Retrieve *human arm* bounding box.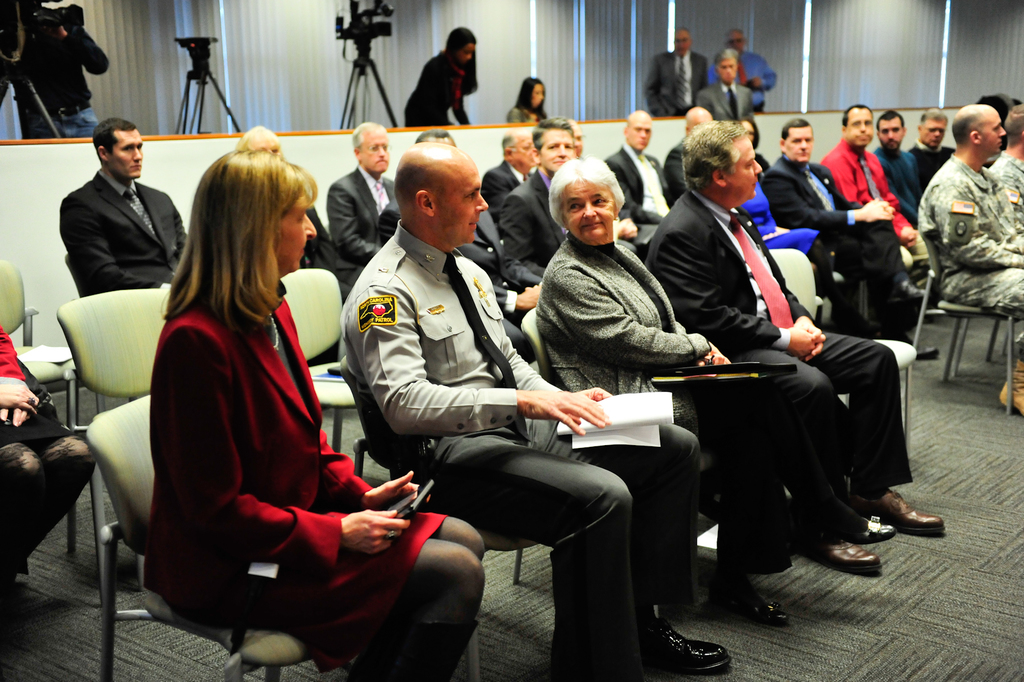
Bounding box: [x1=776, y1=255, x2=824, y2=351].
